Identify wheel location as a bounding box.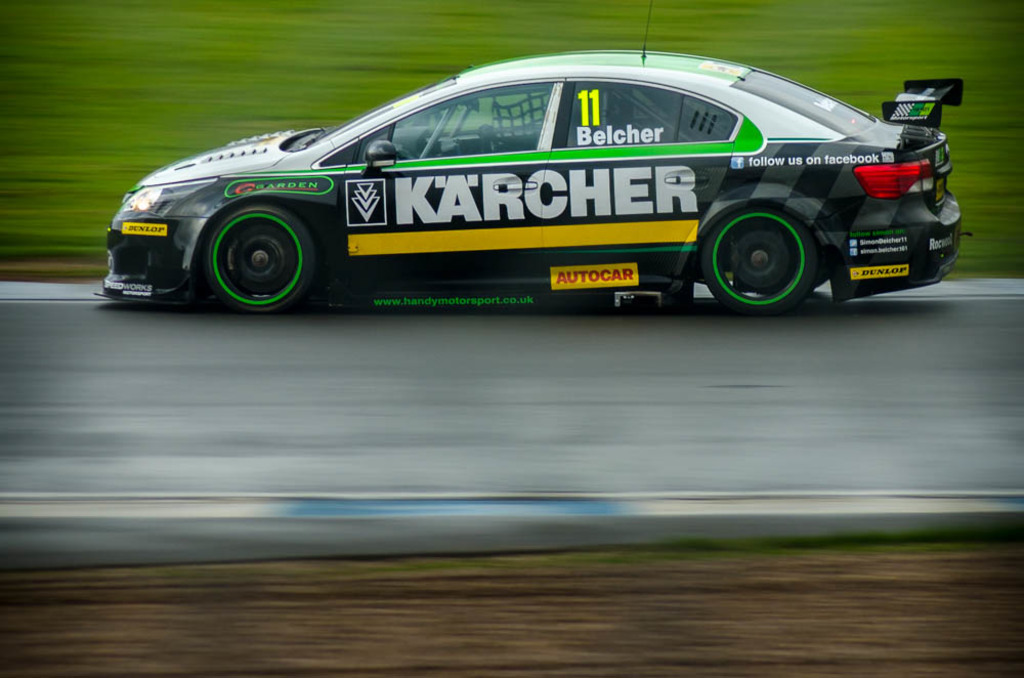
[left=199, top=198, right=309, bottom=311].
